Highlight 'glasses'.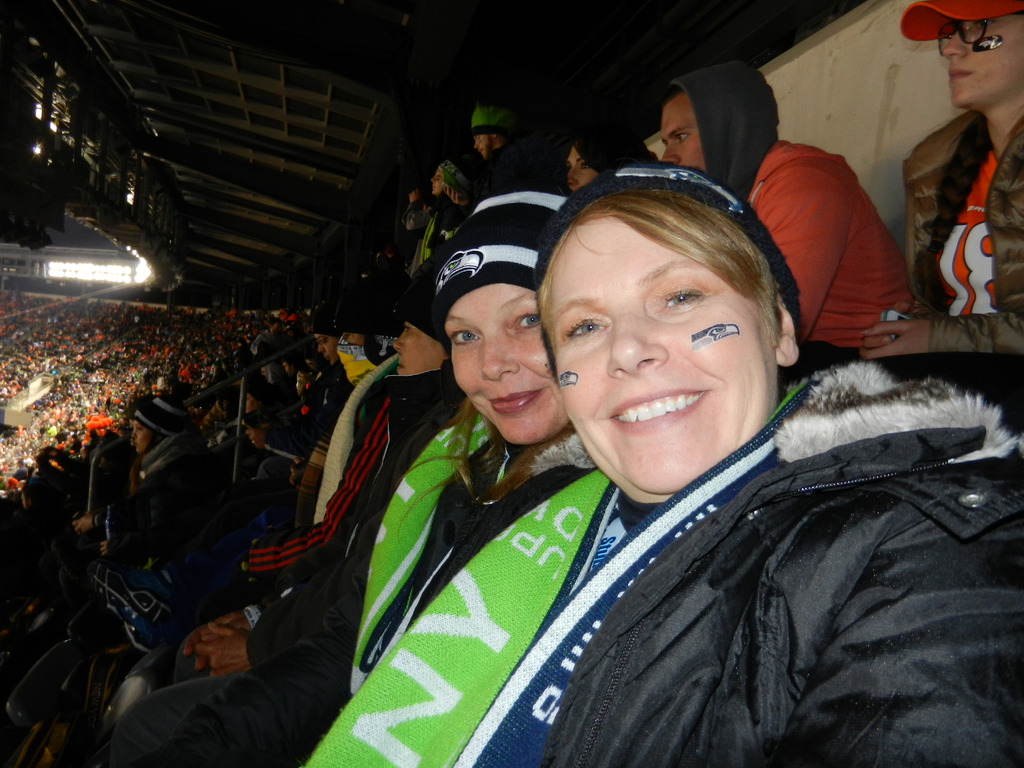
Highlighted region: box=[934, 20, 993, 57].
